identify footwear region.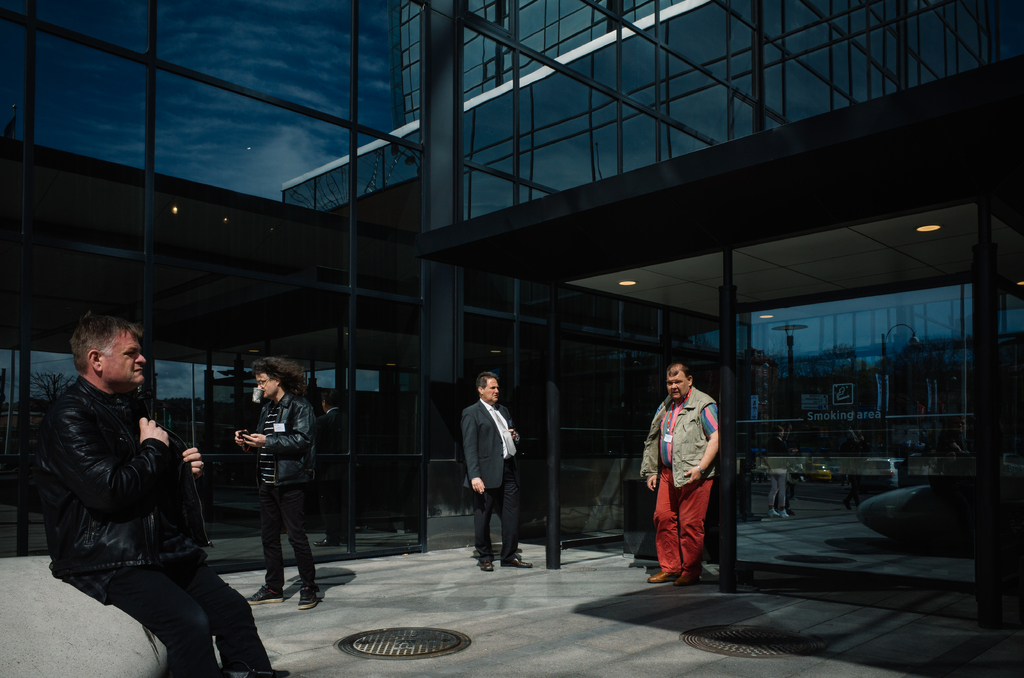
Region: rect(508, 554, 529, 569).
